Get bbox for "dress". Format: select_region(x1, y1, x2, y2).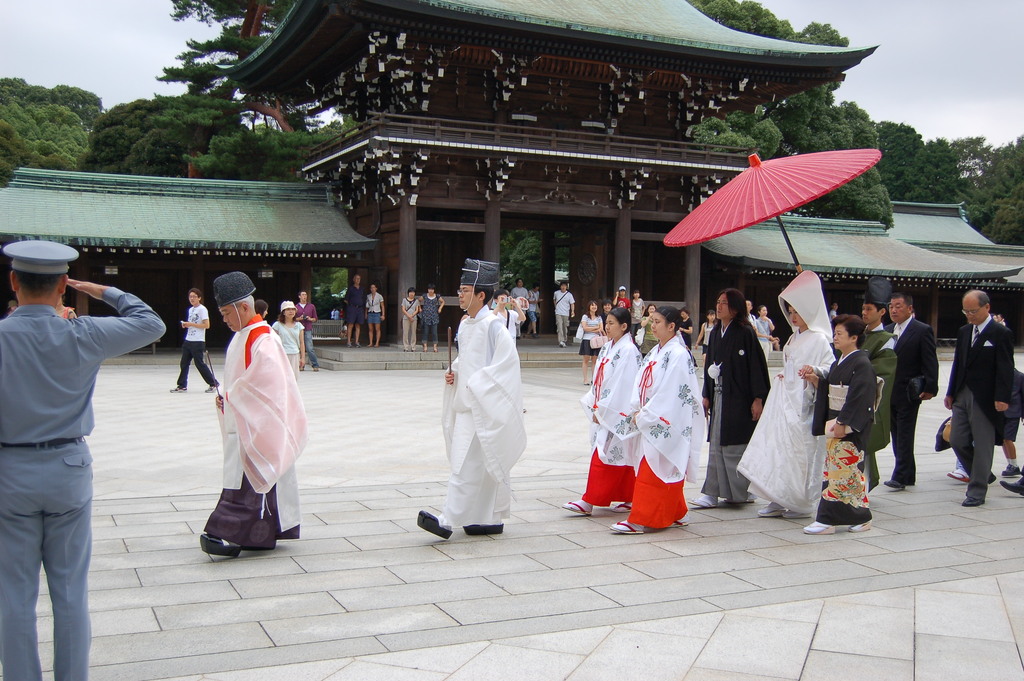
select_region(734, 326, 820, 514).
